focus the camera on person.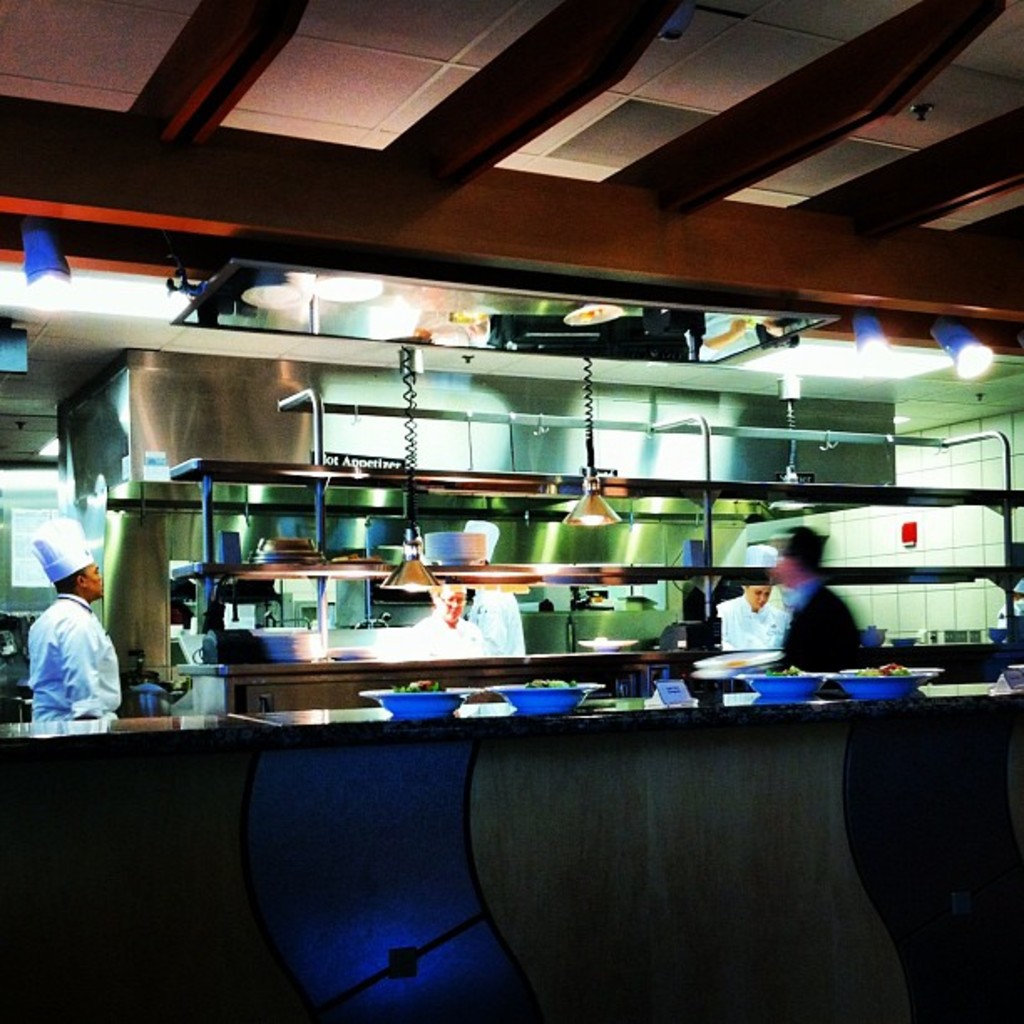
Focus region: <region>768, 540, 885, 724</region>.
